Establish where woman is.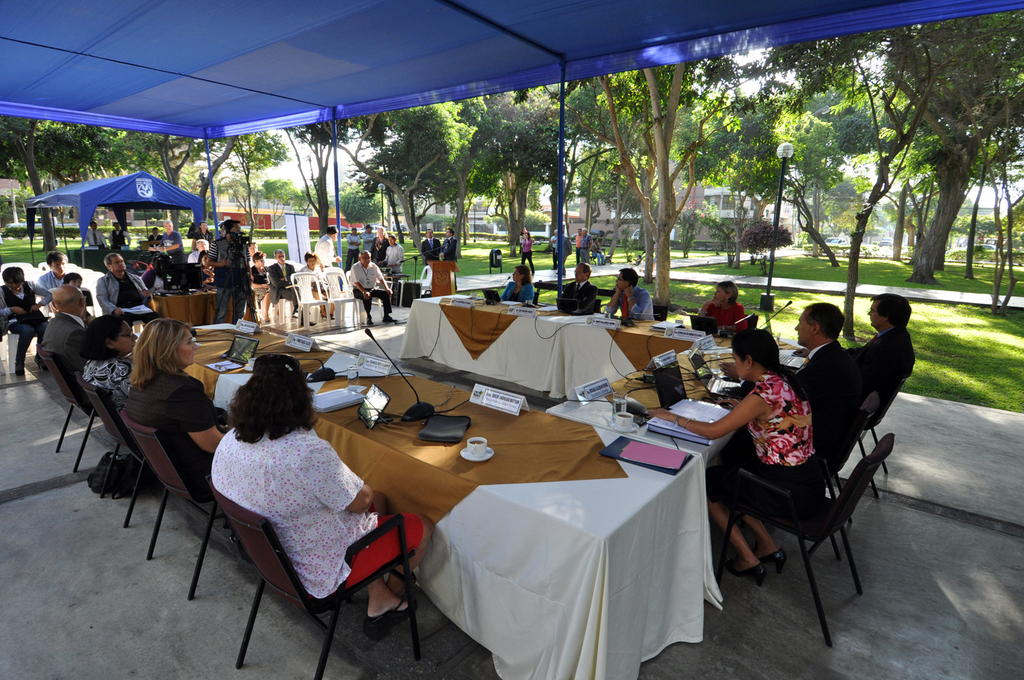
Established at rect(120, 314, 234, 502).
